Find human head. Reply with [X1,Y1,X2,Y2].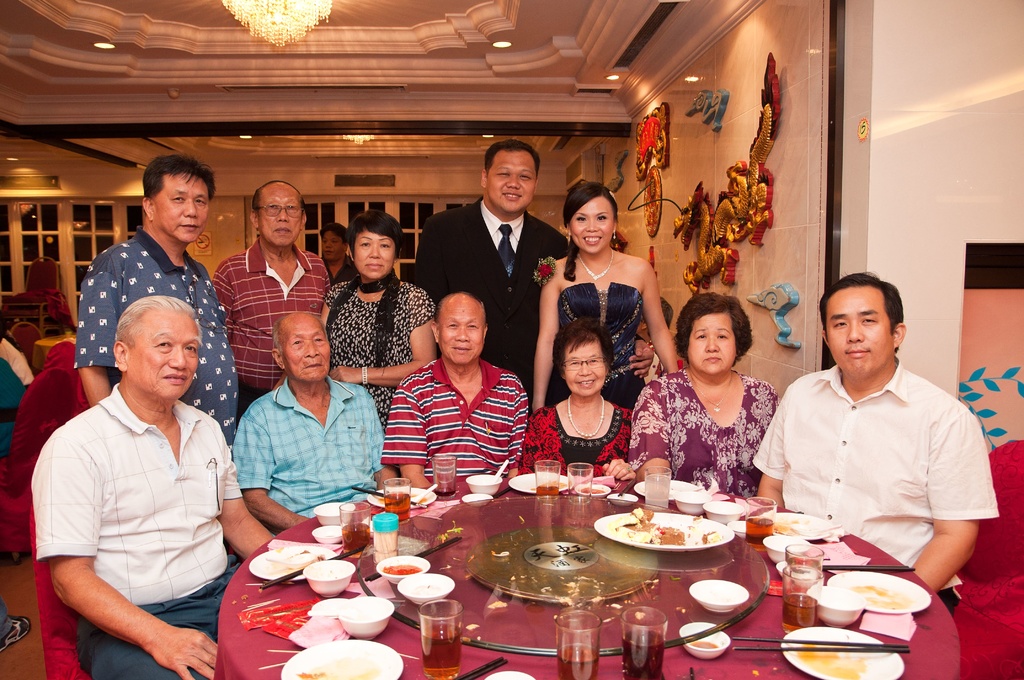
[249,177,309,250].
